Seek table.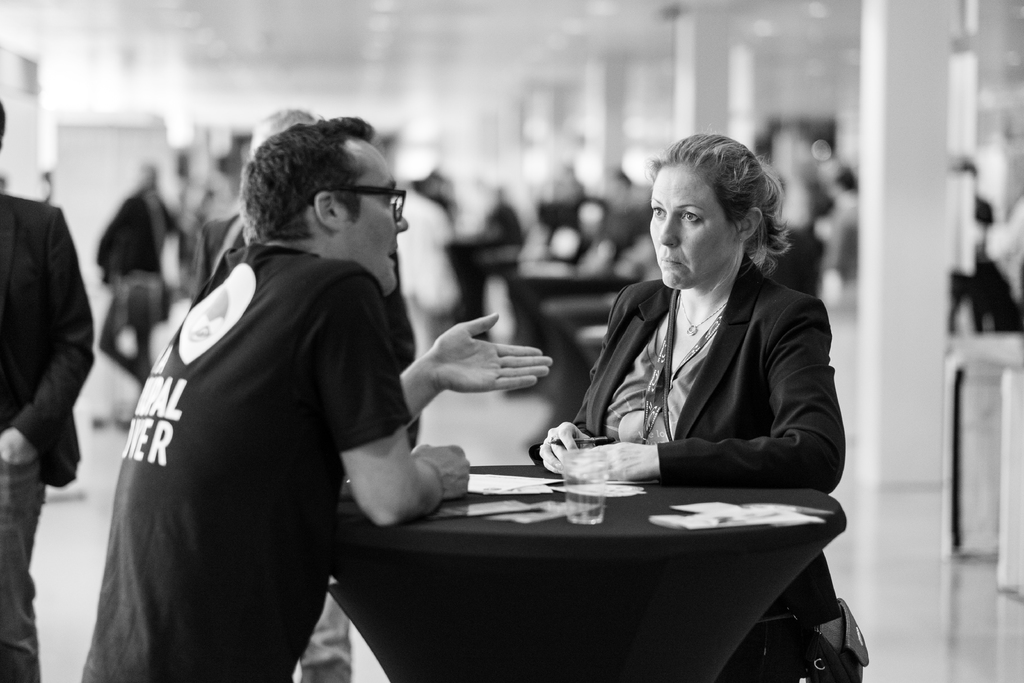
540 300 611 399.
